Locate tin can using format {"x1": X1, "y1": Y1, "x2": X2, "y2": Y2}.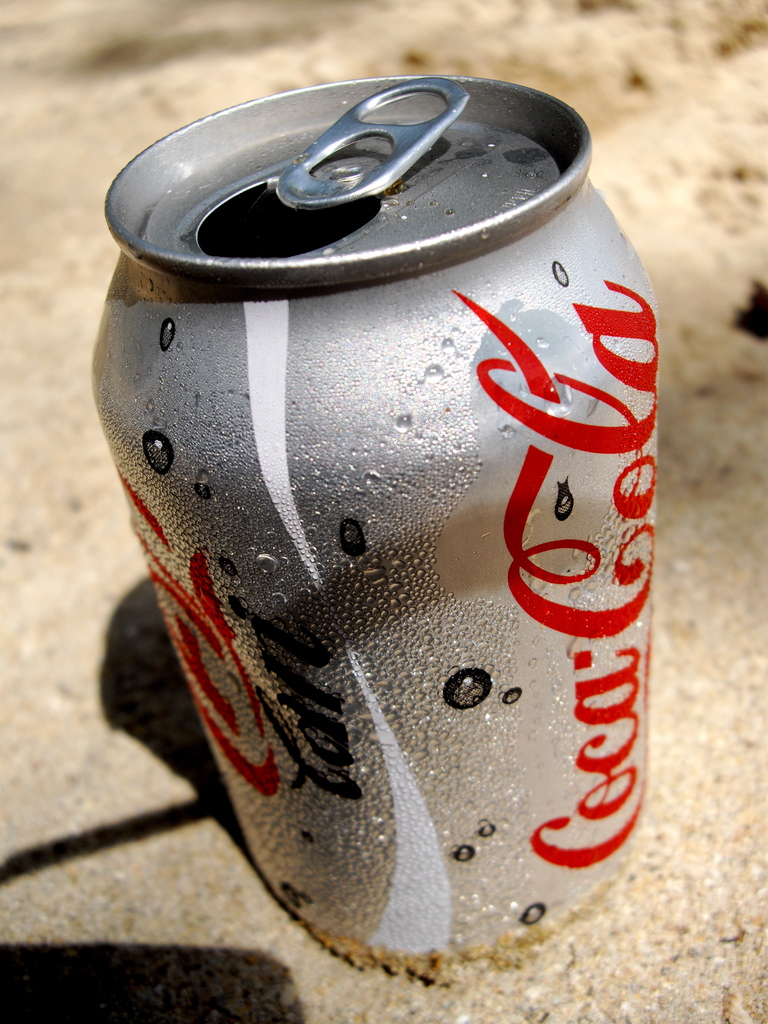
{"x1": 92, "y1": 77, "x2": 652, "y2": 959}.
